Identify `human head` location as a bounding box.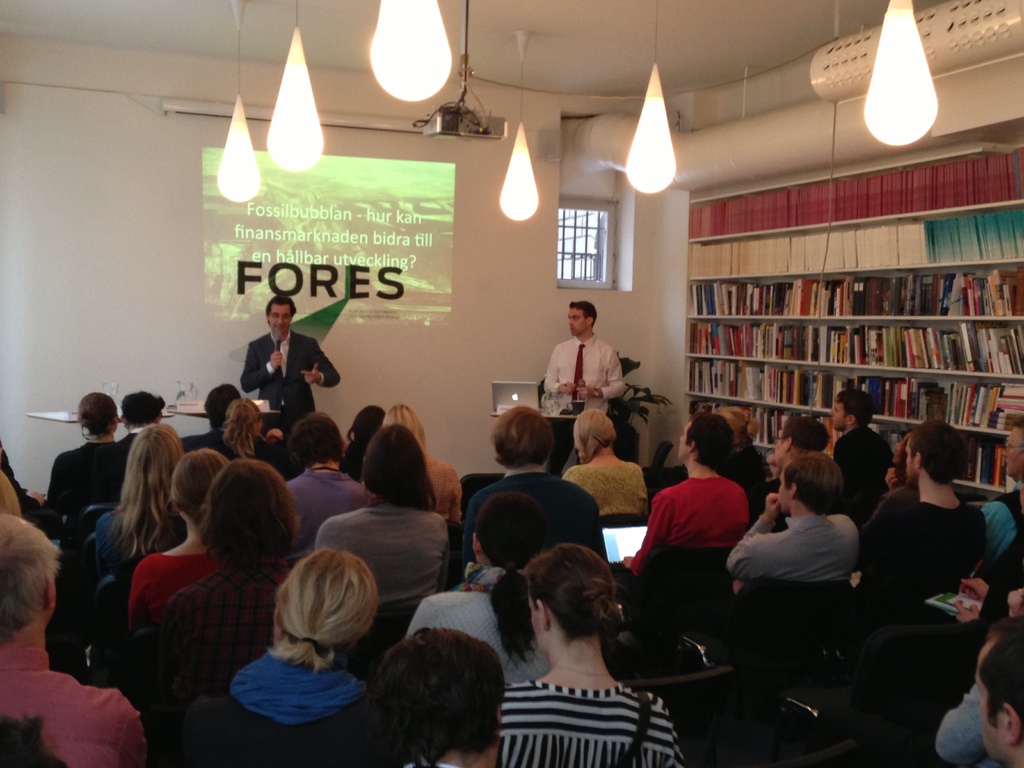
bbox=(774, 417, 831, 460).
